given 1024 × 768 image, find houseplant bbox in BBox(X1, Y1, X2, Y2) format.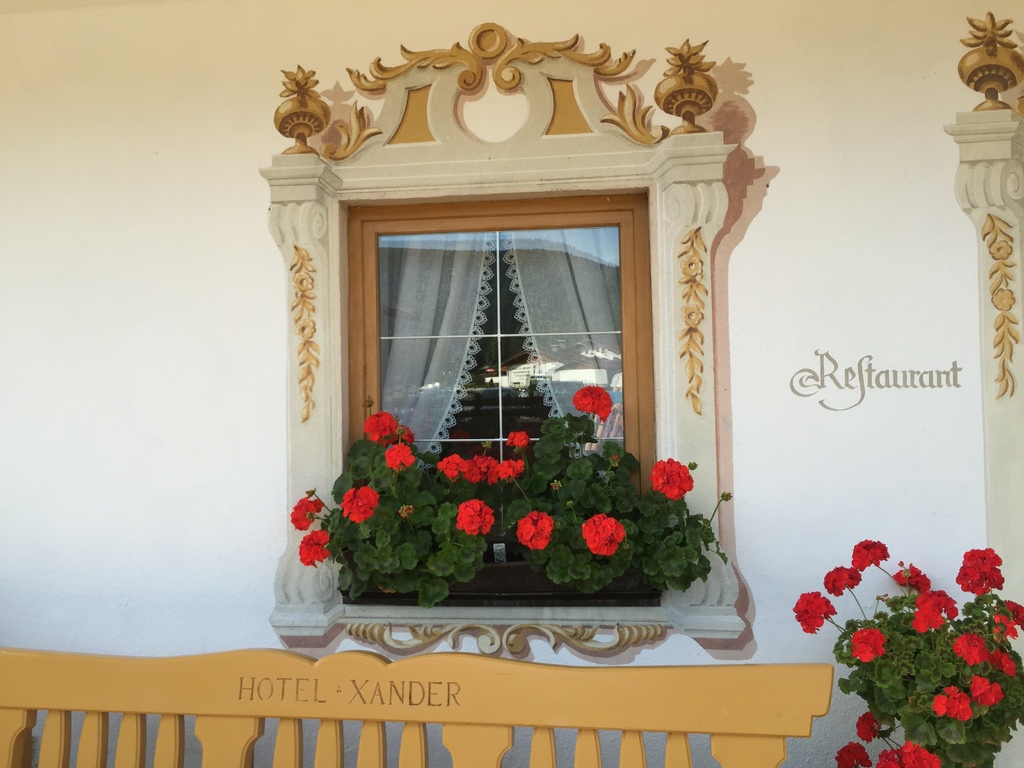
BBox(285, 395, 506, 614).
